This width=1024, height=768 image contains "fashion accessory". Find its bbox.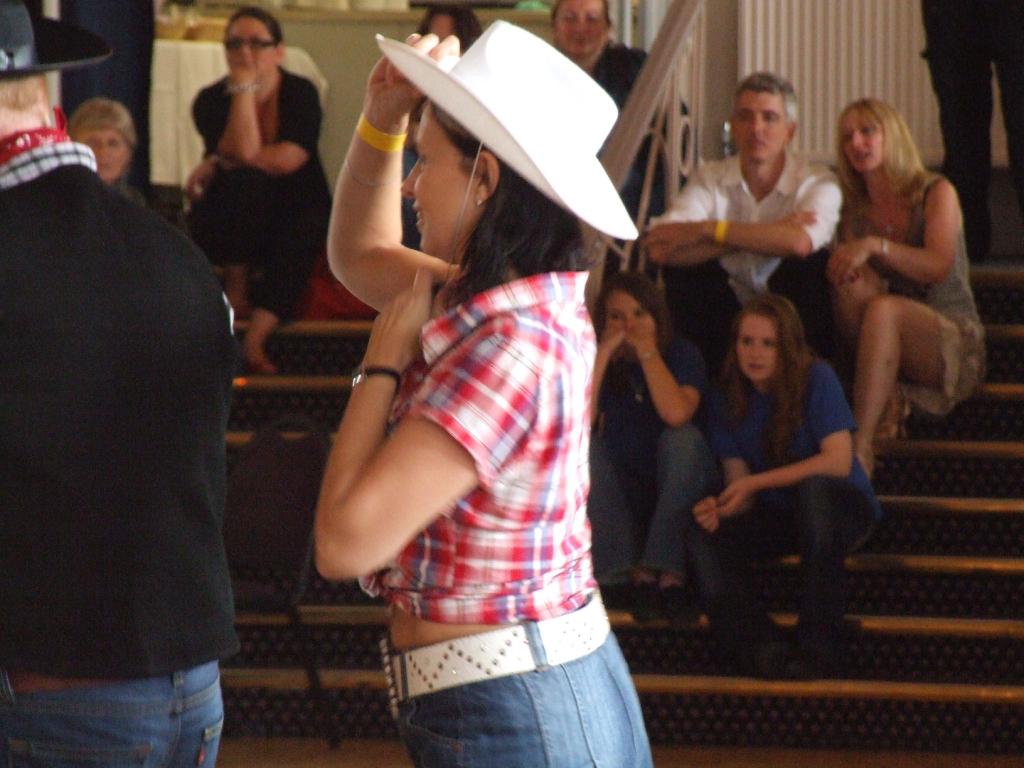
227 86 262 92.
